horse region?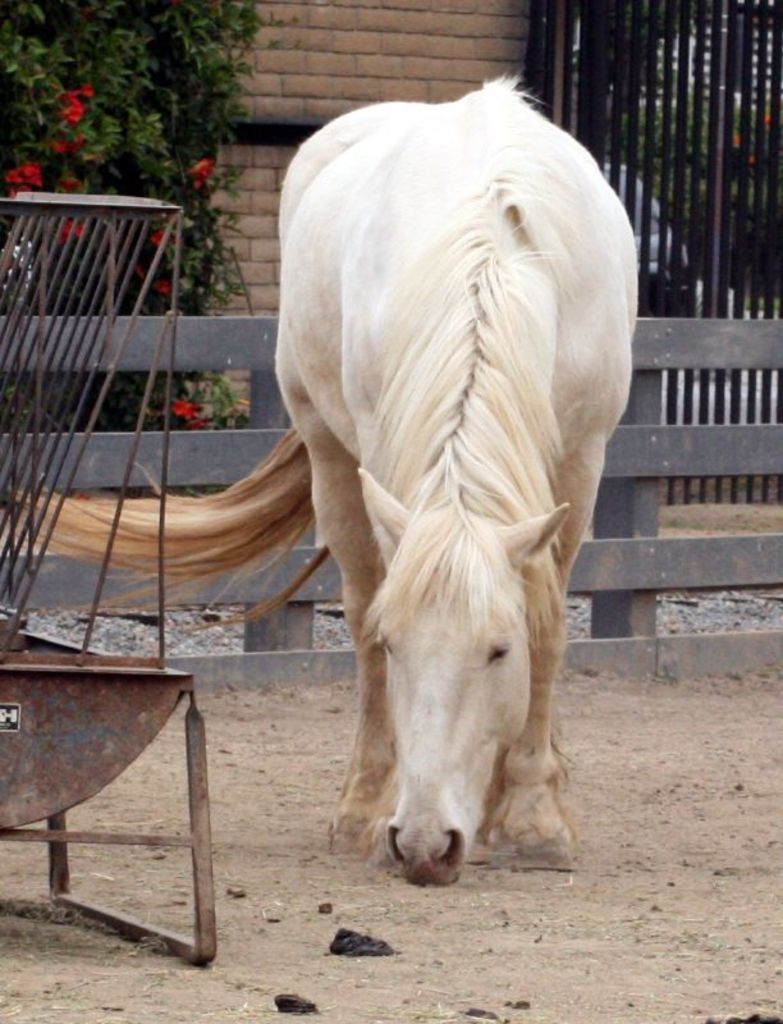
<region>10, 63, 642, 887</region>
